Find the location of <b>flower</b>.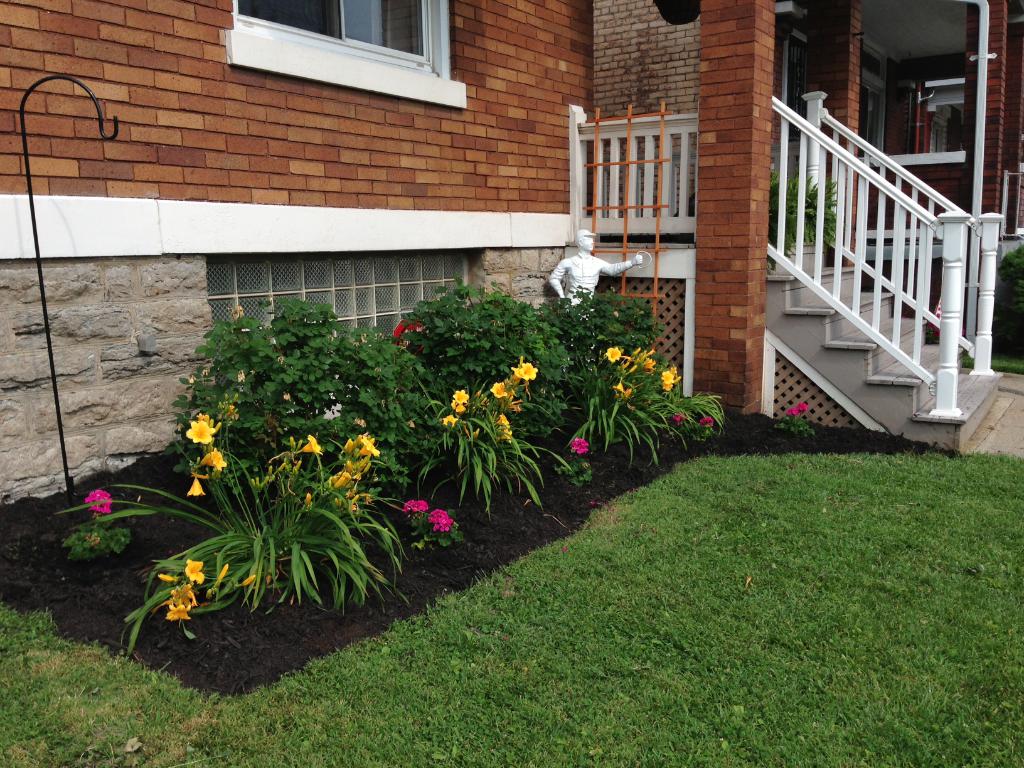
Location: [left=674, top=375, right=682, bottom=383].
